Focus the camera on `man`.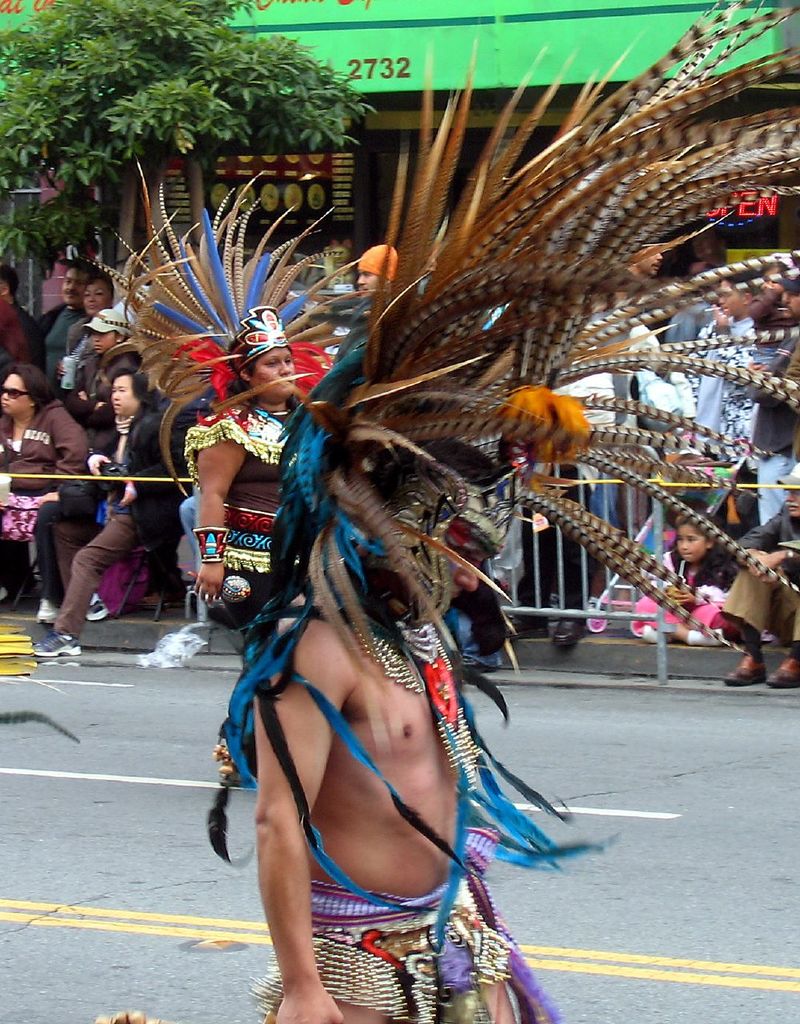
Focus region: <bbox>720, 464, 797, 686</bbox>.
